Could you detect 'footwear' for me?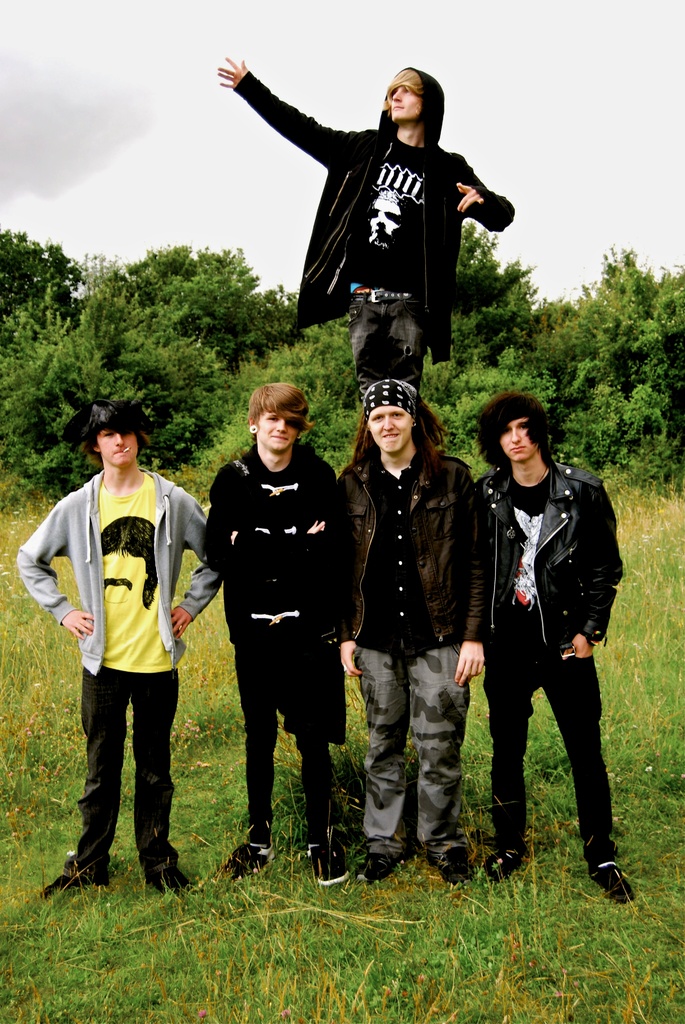
Detection result: box(145, 854, 207, 905).
